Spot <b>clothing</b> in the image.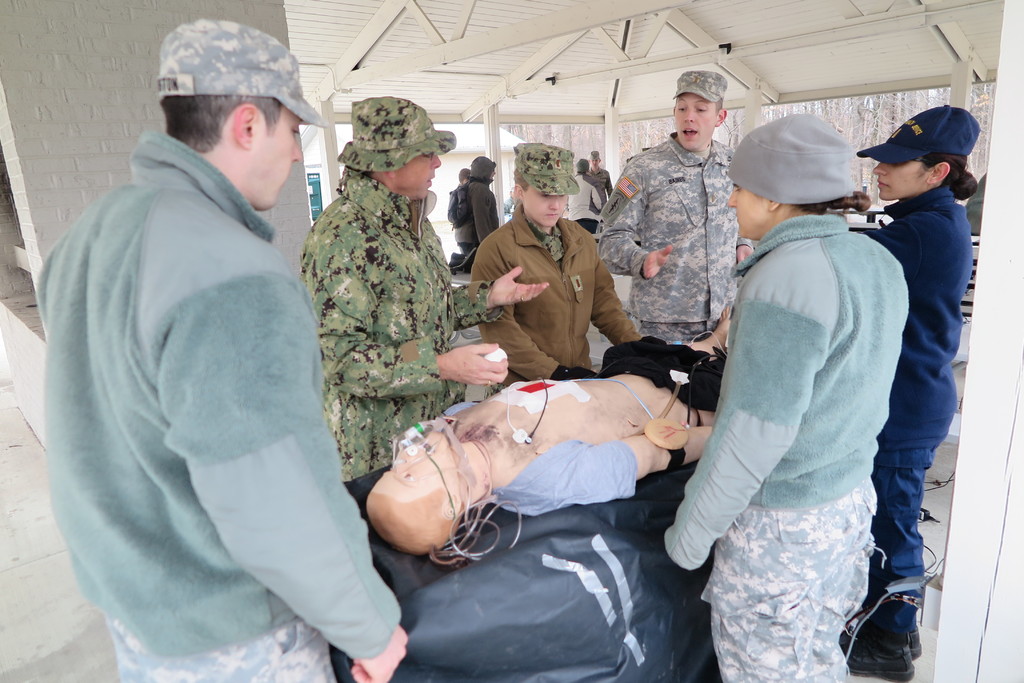
<b>clothing</b> found at Rect(41, 83, 395, 657).
